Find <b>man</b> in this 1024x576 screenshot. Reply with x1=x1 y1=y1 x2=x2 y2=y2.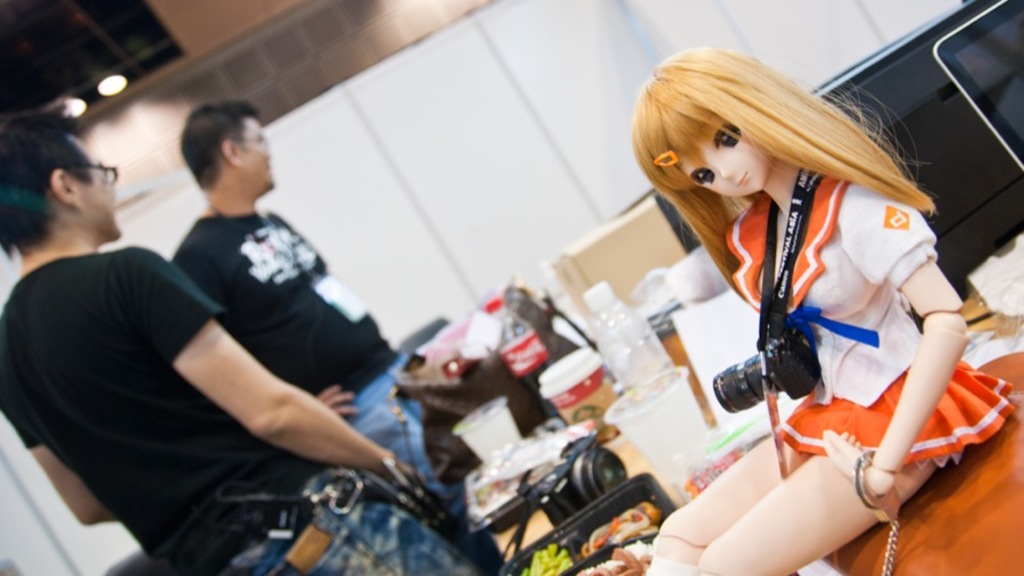
x1=174 y1=94 x2=469 y2=525.
